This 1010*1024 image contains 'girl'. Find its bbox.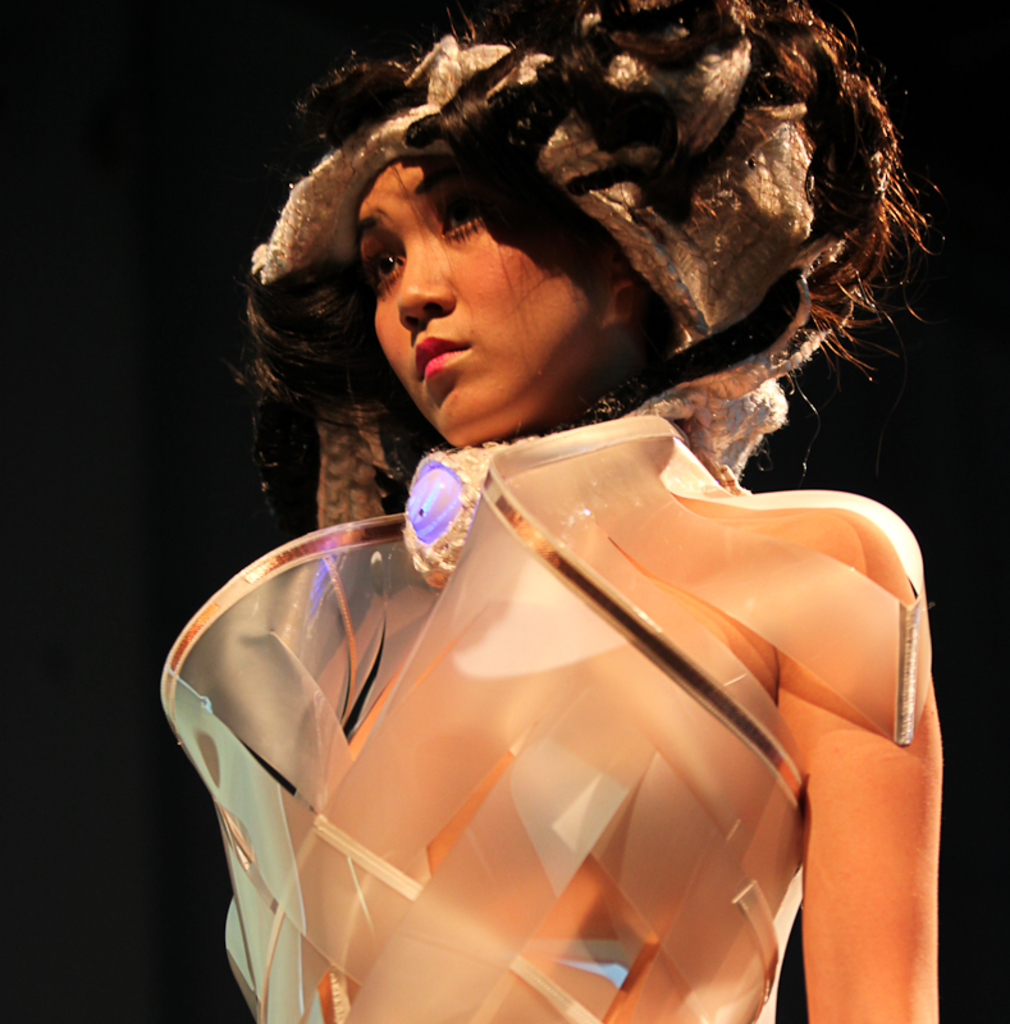
Rect(156, 4, 943, 1023).
